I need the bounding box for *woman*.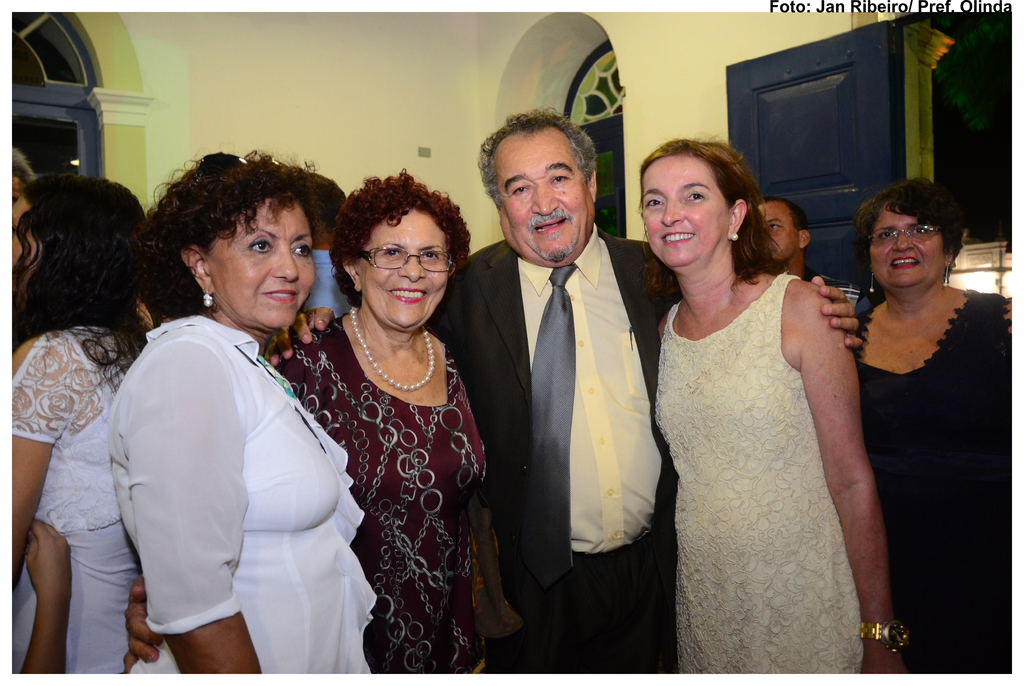
Here it is: [639,138,905,674].
